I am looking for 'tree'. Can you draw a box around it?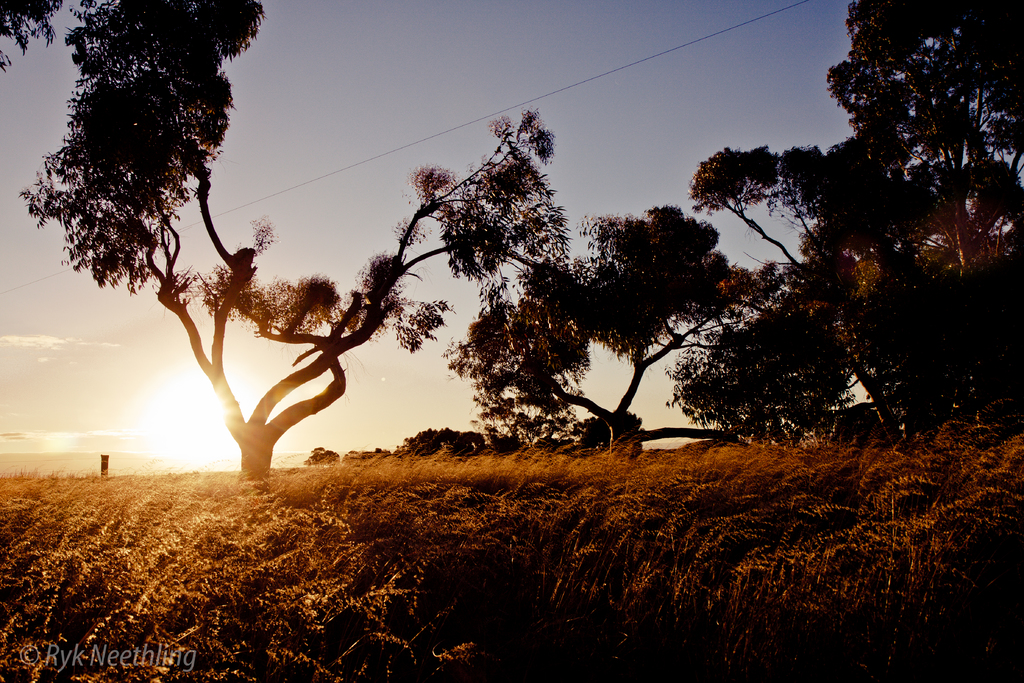
Sure, the bounding box is x1=669, y1=0, x2=1023, y2=450.
